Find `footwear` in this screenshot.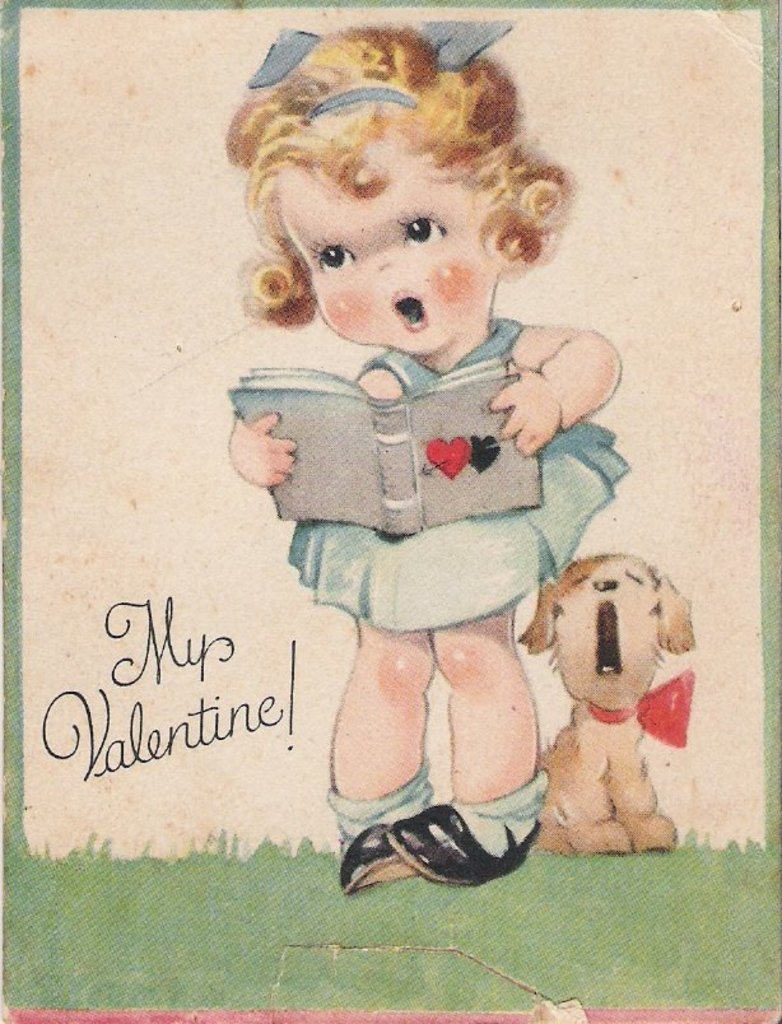
The bounding box for `footwear` is x1=343 y1=787 x2=562 y2=885.
